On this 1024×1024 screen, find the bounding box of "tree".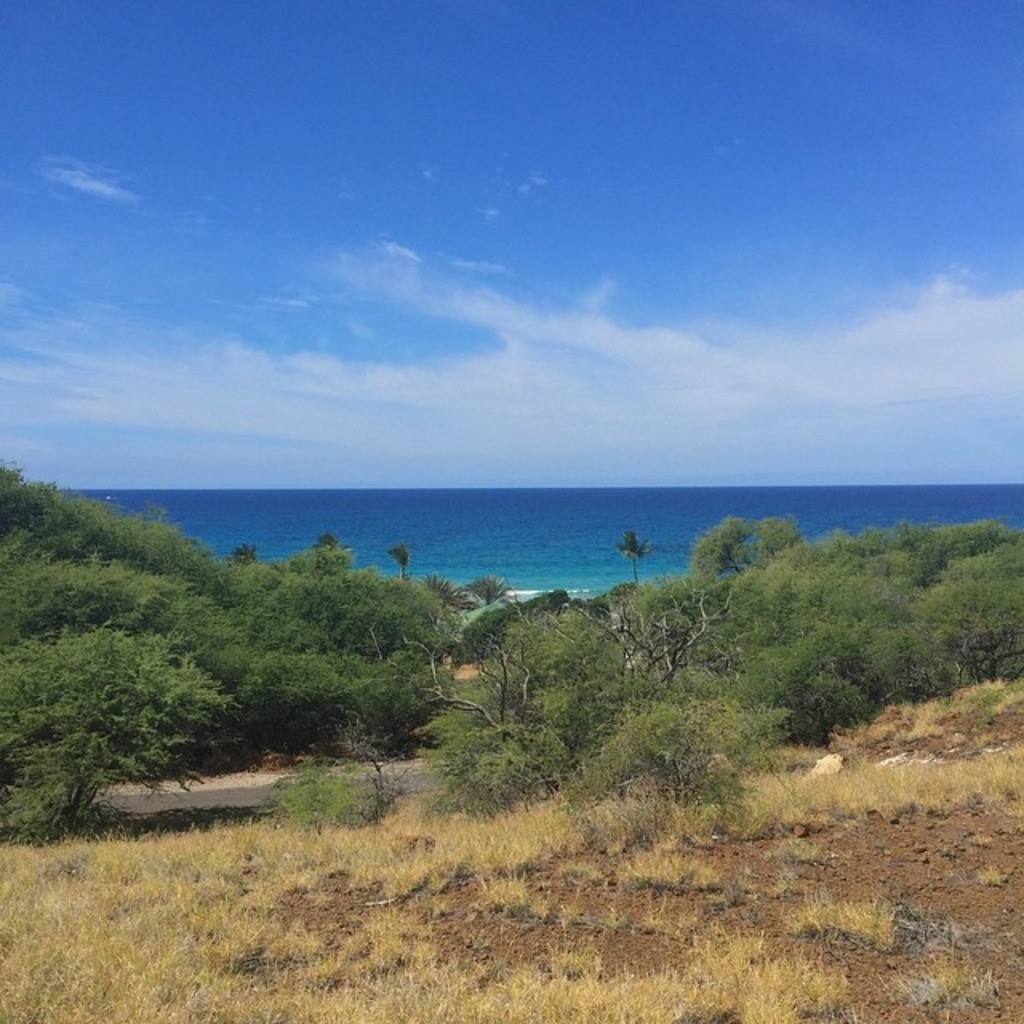
Bounding box: bbox(0, 453, 216, 651).
